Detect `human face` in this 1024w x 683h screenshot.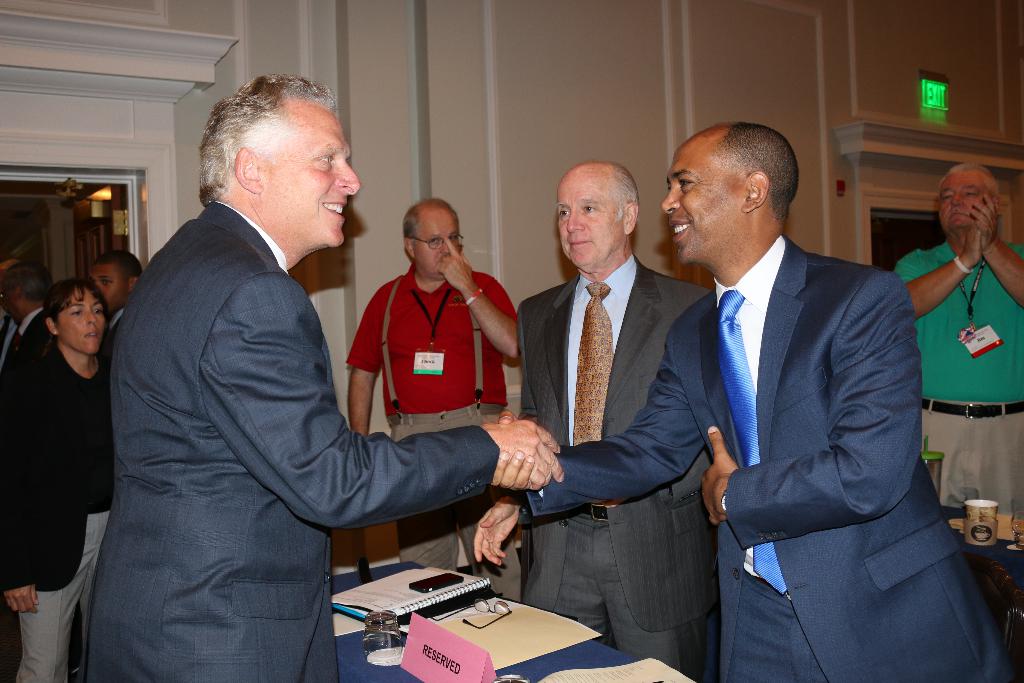
Detection: detection(87, 256, 125, 313).
